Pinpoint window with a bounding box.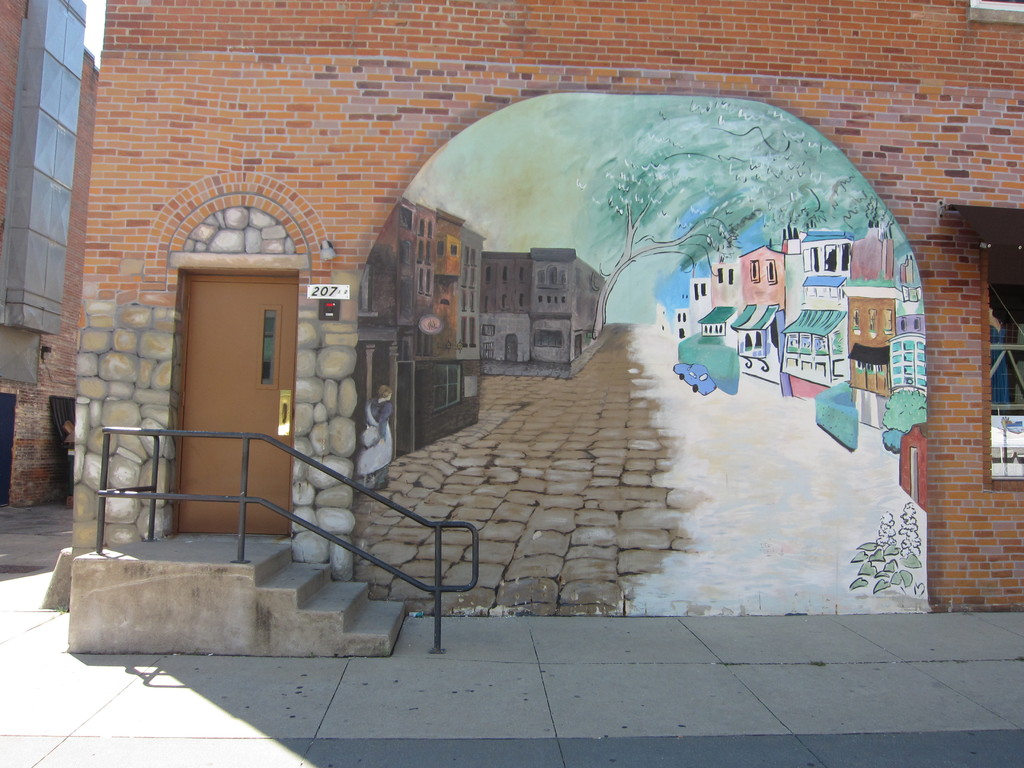
[x1=484, y1=325, x2=495, y2=337].
